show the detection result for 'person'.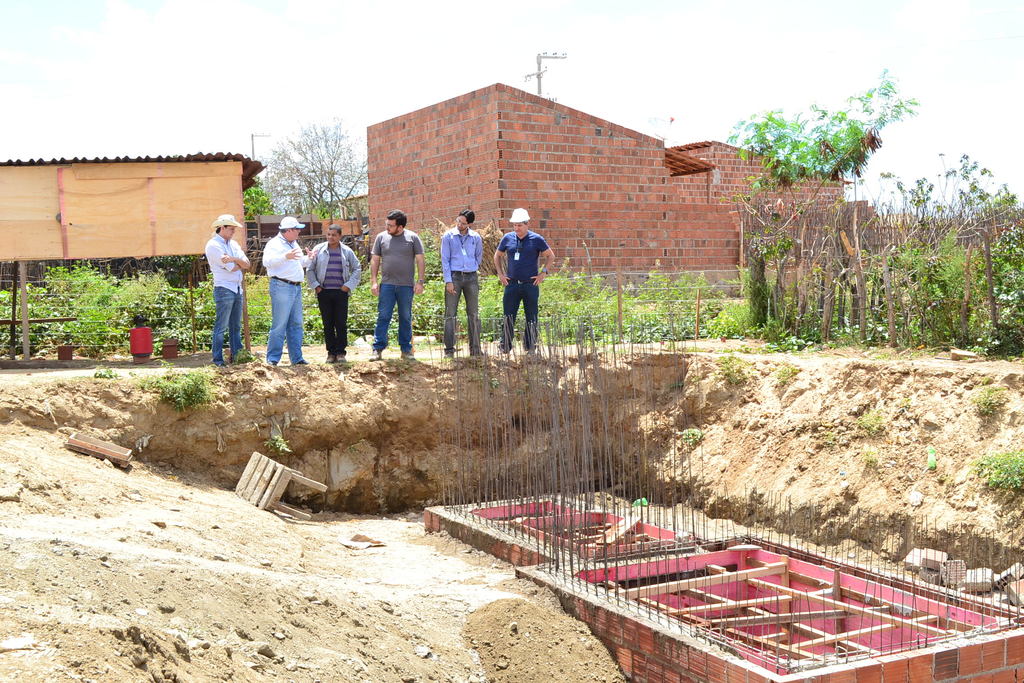
(left=445, top=209, right=483, bottom=349).
